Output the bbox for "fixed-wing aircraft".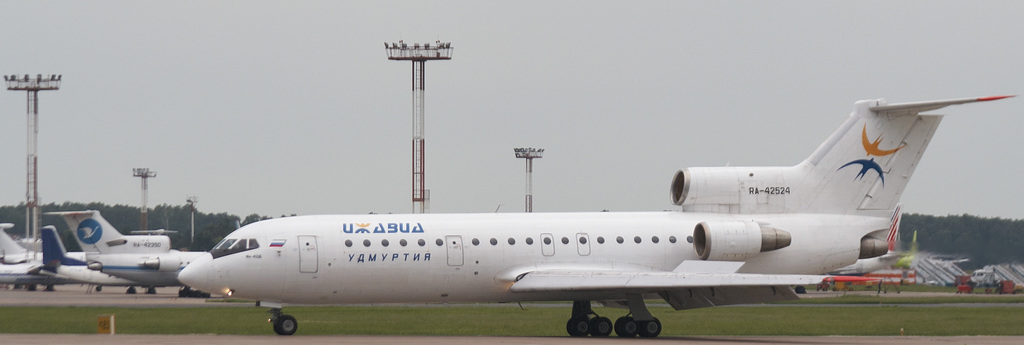
region(816, 198, 926, 280).
